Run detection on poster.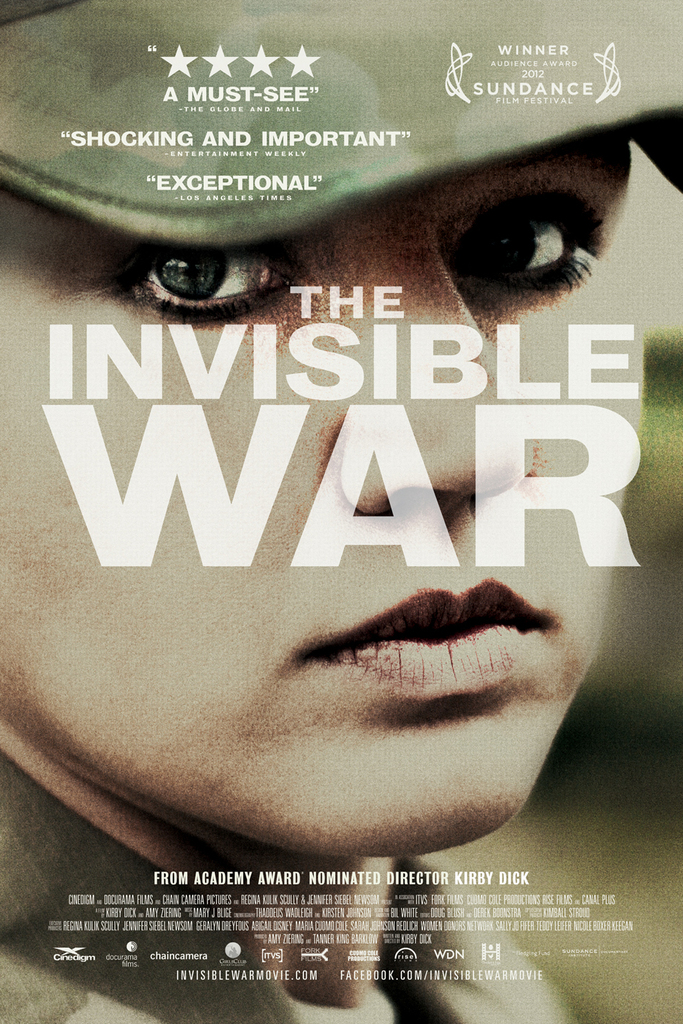
Result: (left=0, top=0, right=682, bottom=1023).
